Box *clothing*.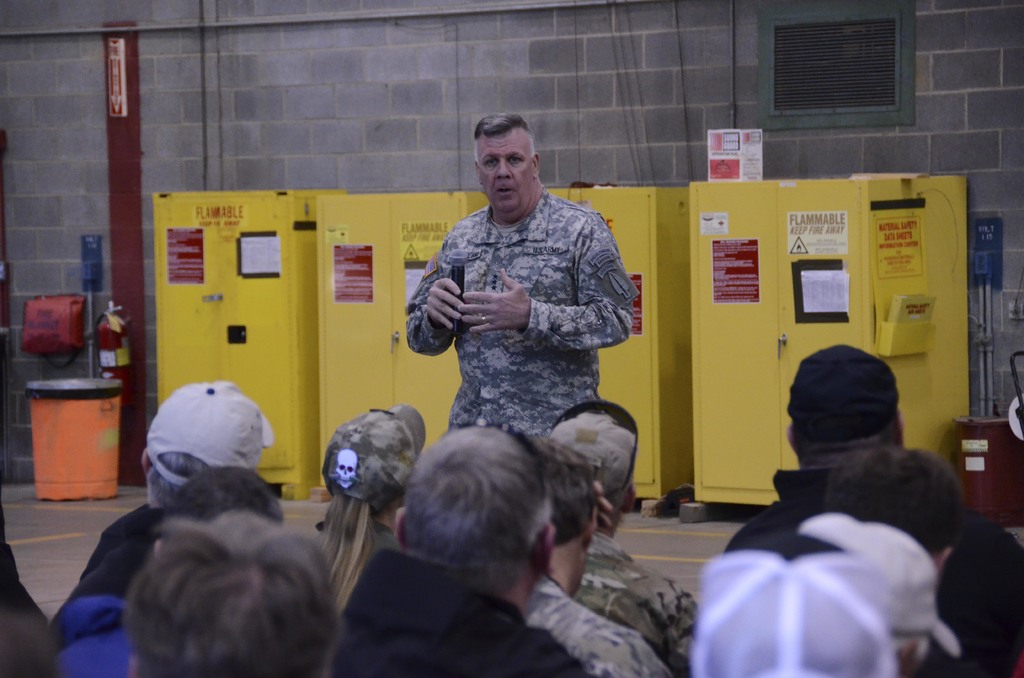
bbox=[722, 467, 1023, 661].
